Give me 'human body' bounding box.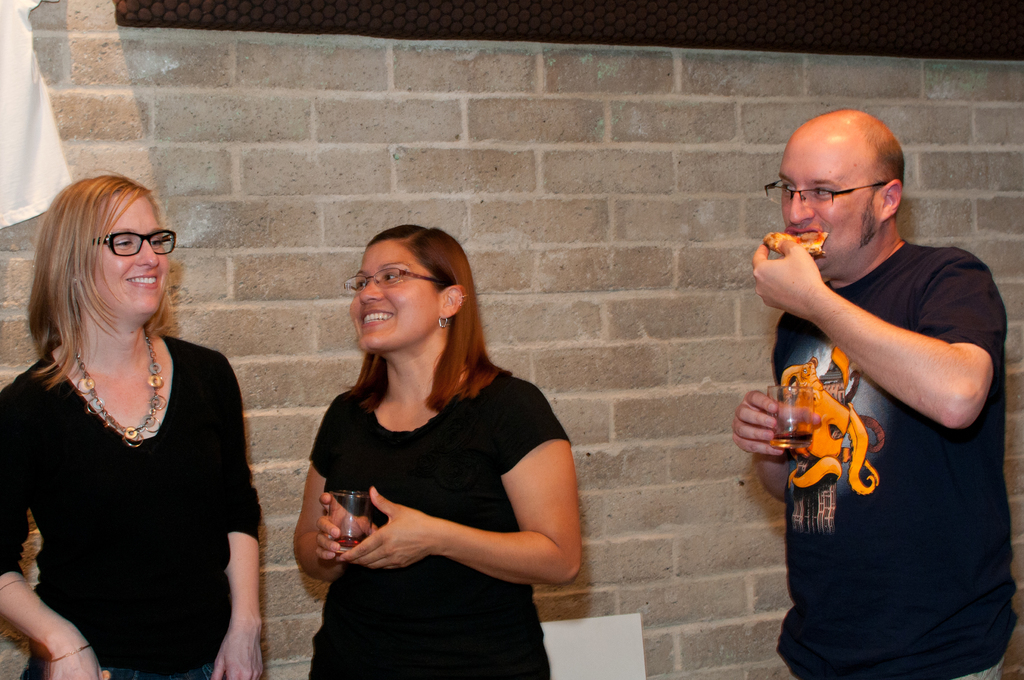
<region>278, 229, 611, 644</region>.
